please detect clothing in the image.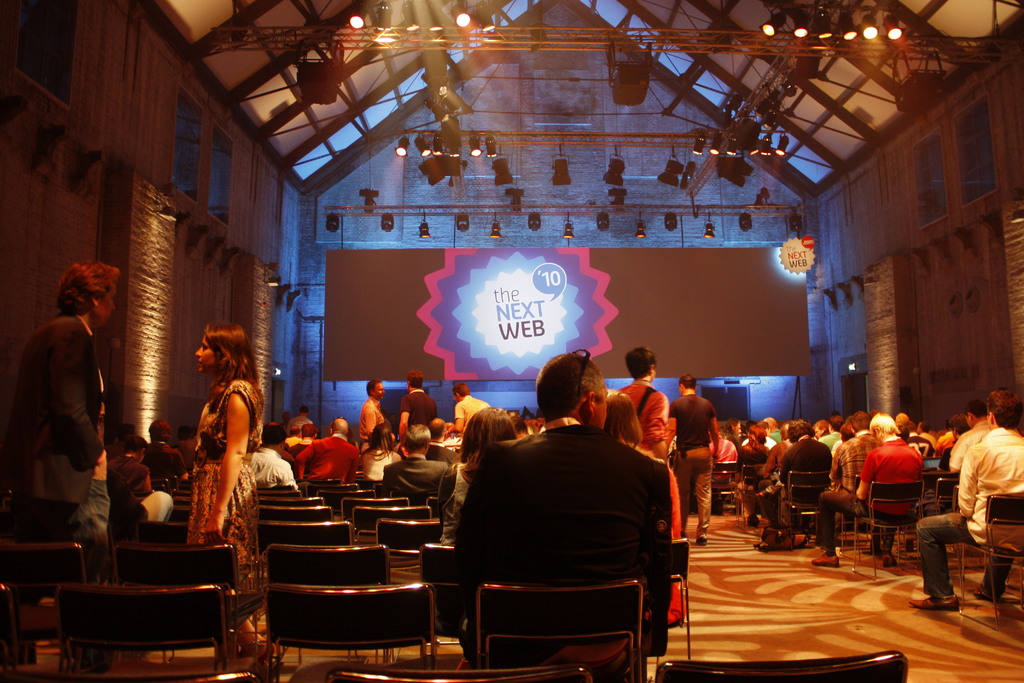
BBox(356, 447, 397, 482).
